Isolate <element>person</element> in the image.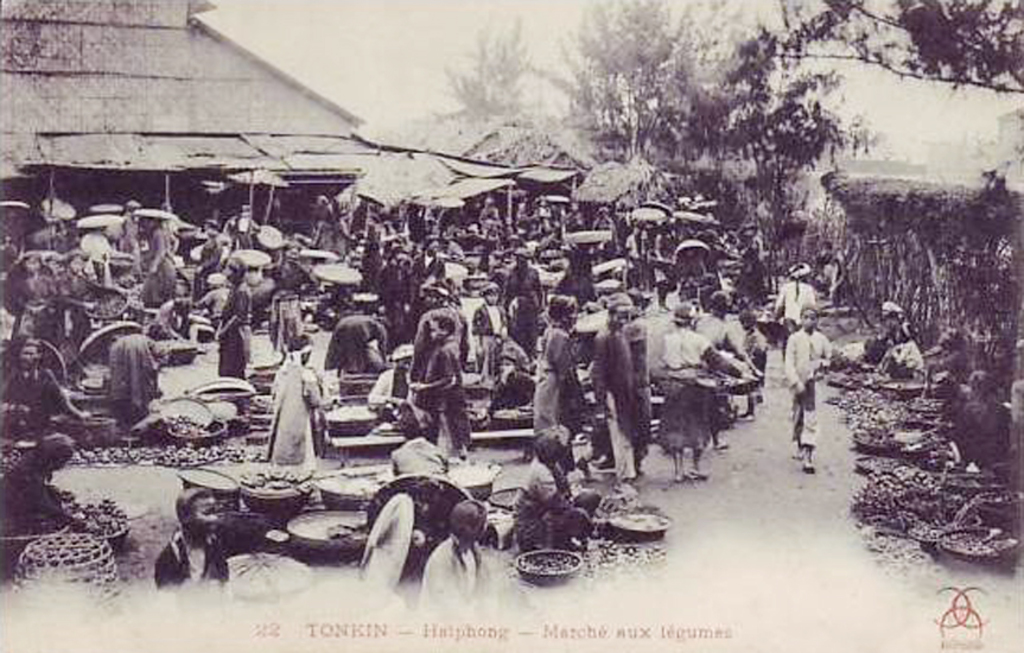
Isolated region: bbox=[324, 317, 388, 368].
